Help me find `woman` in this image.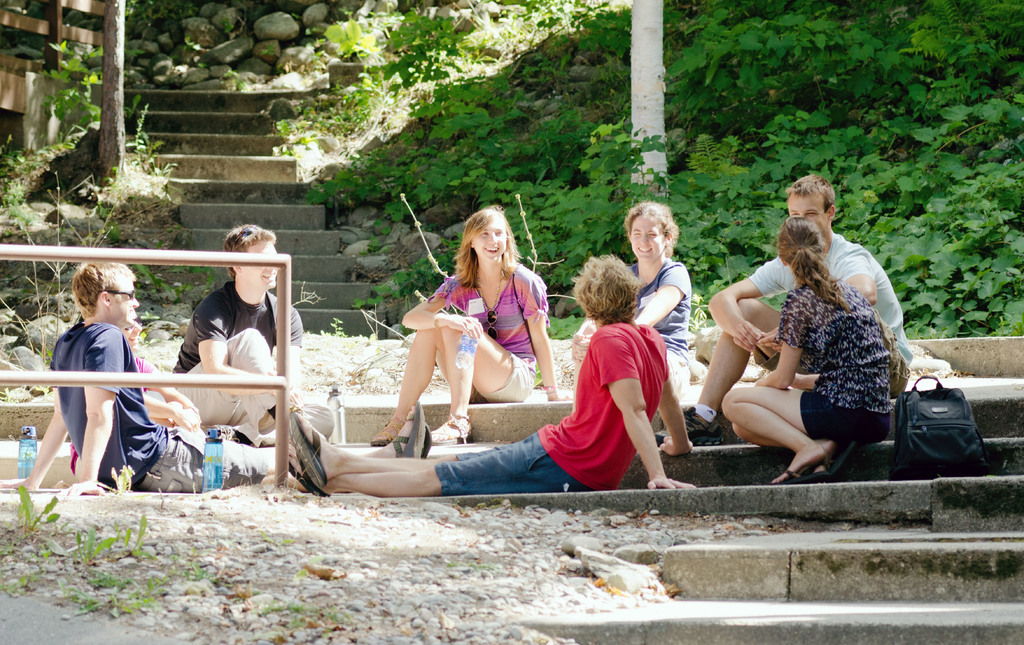
Found it: rect(361, 208, 575, 448).
